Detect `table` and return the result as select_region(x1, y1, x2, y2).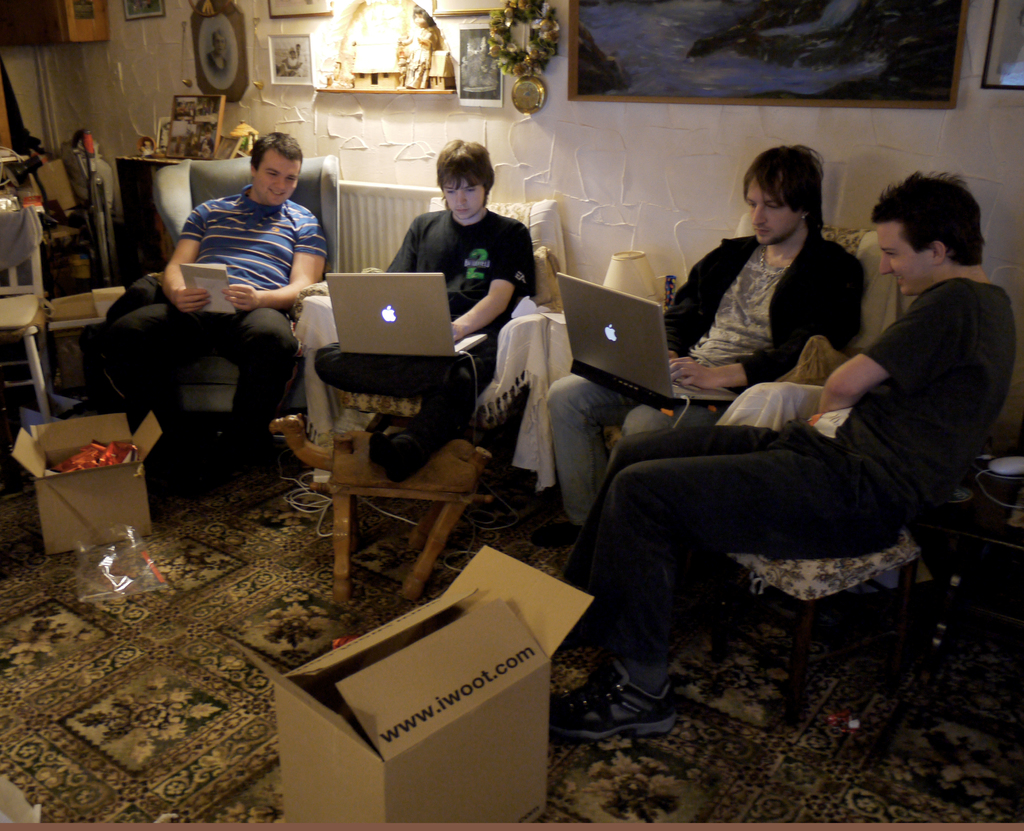
select_region(319, 329, 500, 426).
